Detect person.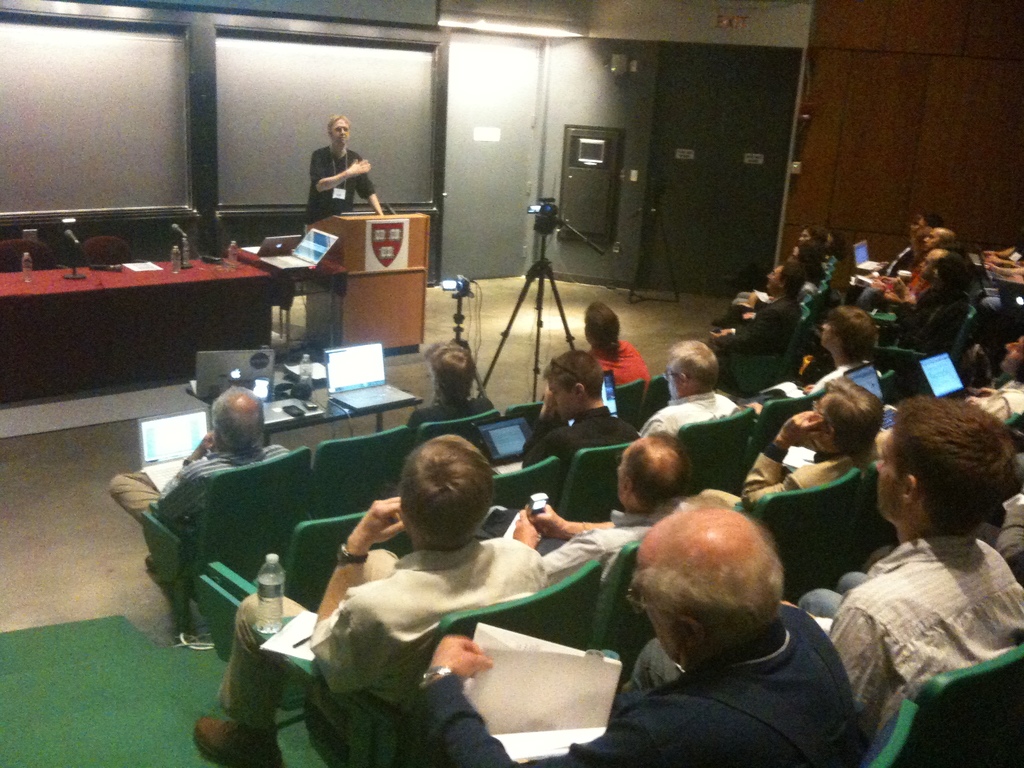
Detected at pyautogui.locateOnScreen(639, 342, 737, 433).
